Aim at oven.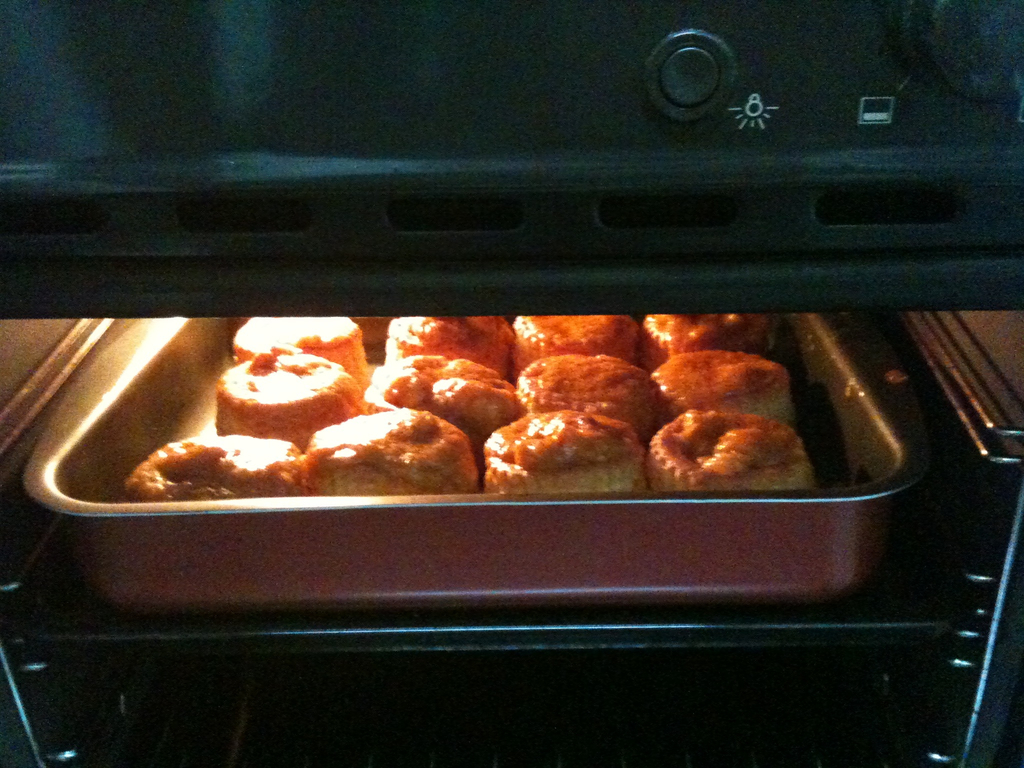
Aimed at (left=3, top=0, right=1023, bottom=767).
